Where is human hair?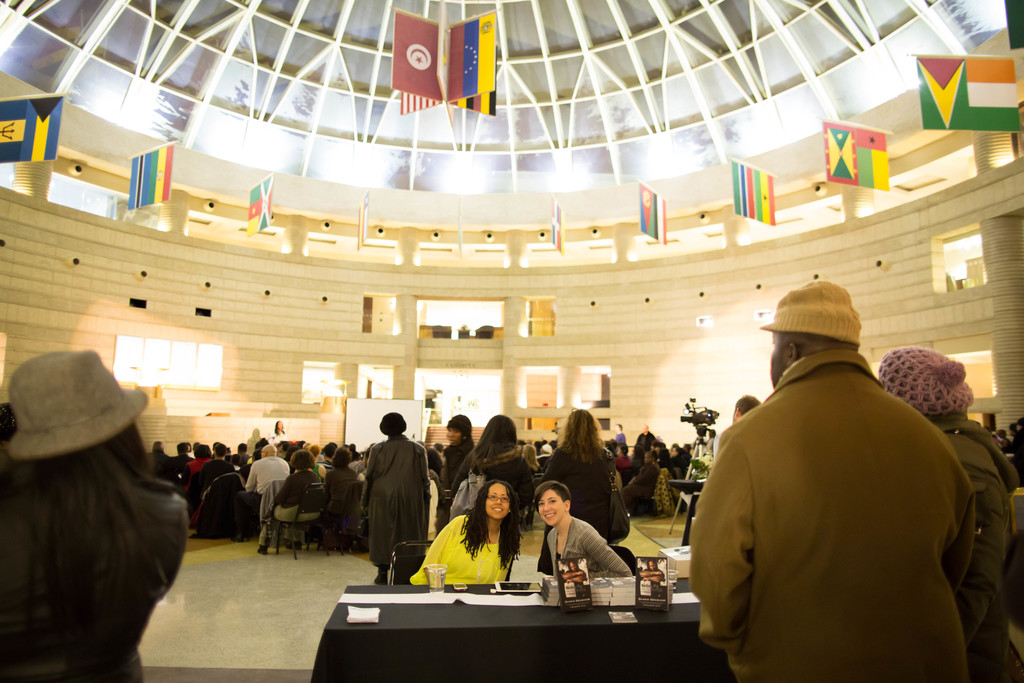
rect(380, 414, 405, 437).
